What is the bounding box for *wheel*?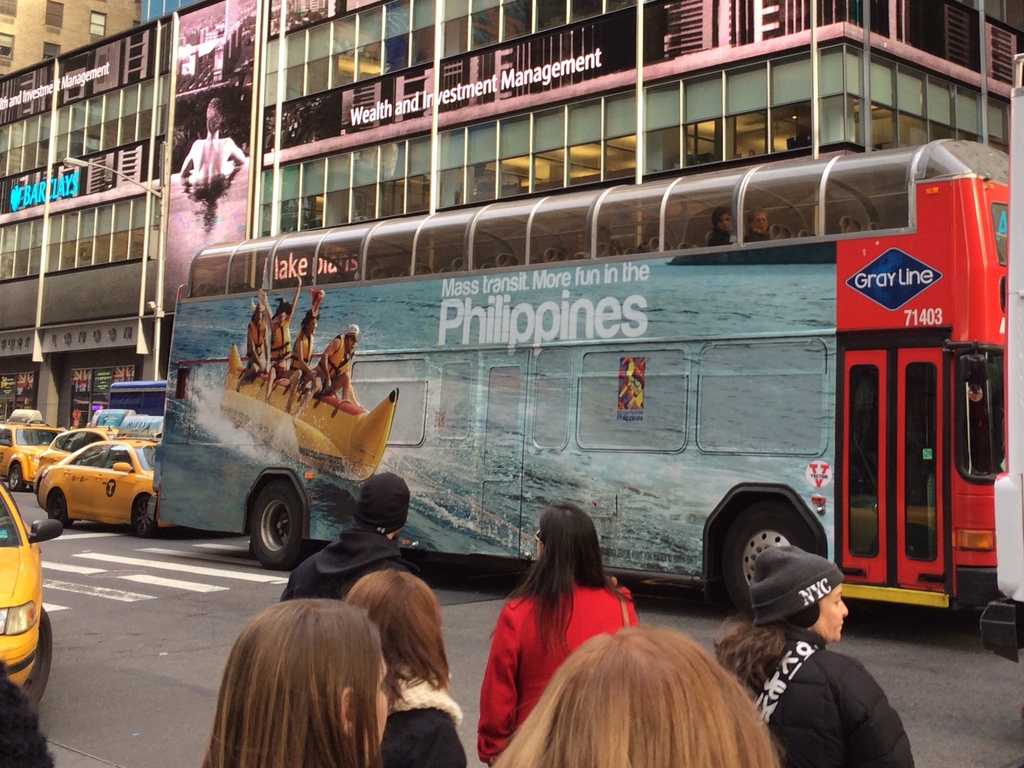
[47, 498, 72, 527].
